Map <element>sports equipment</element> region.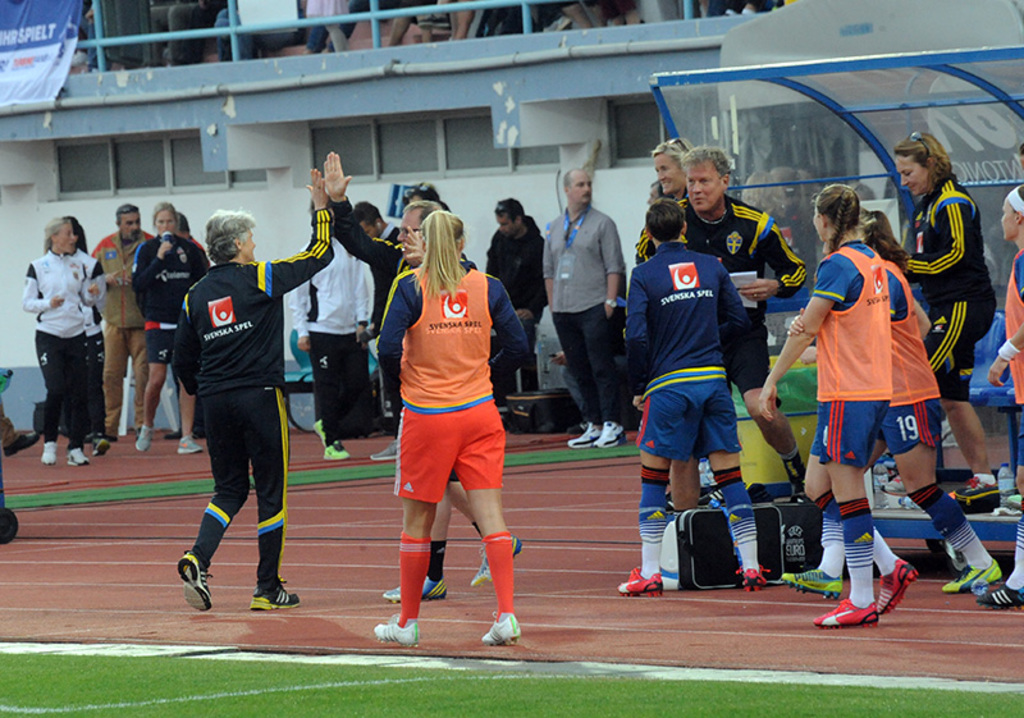
Mapped to detection(879, 475, 910, 494).
